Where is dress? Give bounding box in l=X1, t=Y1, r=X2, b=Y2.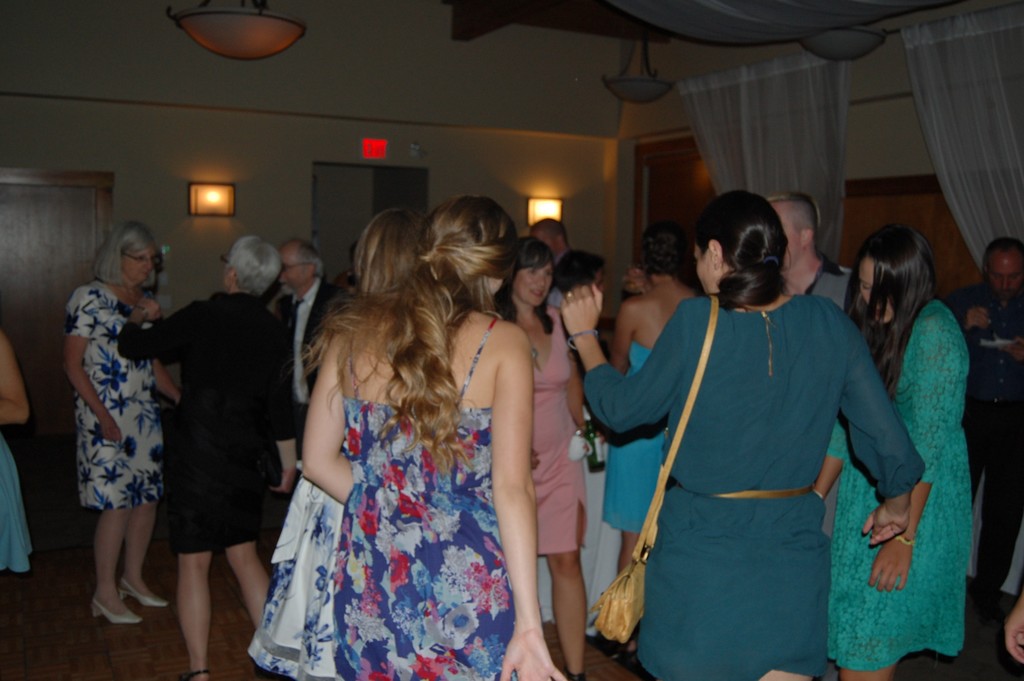
l=535, t=439, r=625, b=639.
